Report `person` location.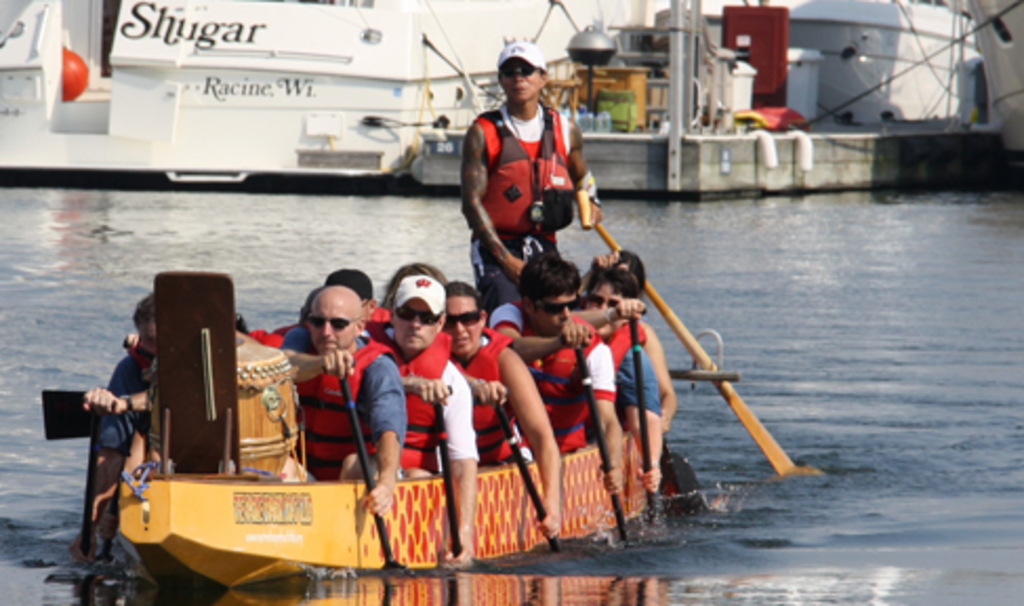
Report: {"left": 80, "top": 297, "right": 151, "bottom": 408}.
